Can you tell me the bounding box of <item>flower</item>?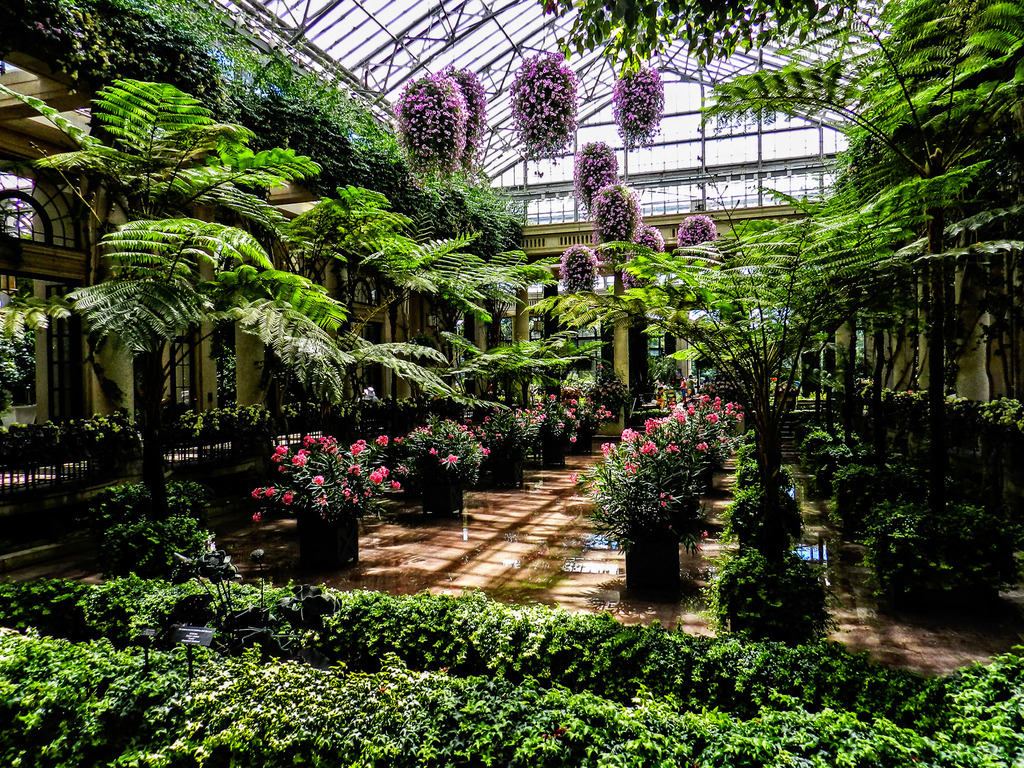
<region>390, 435, 404, 444</region>.
